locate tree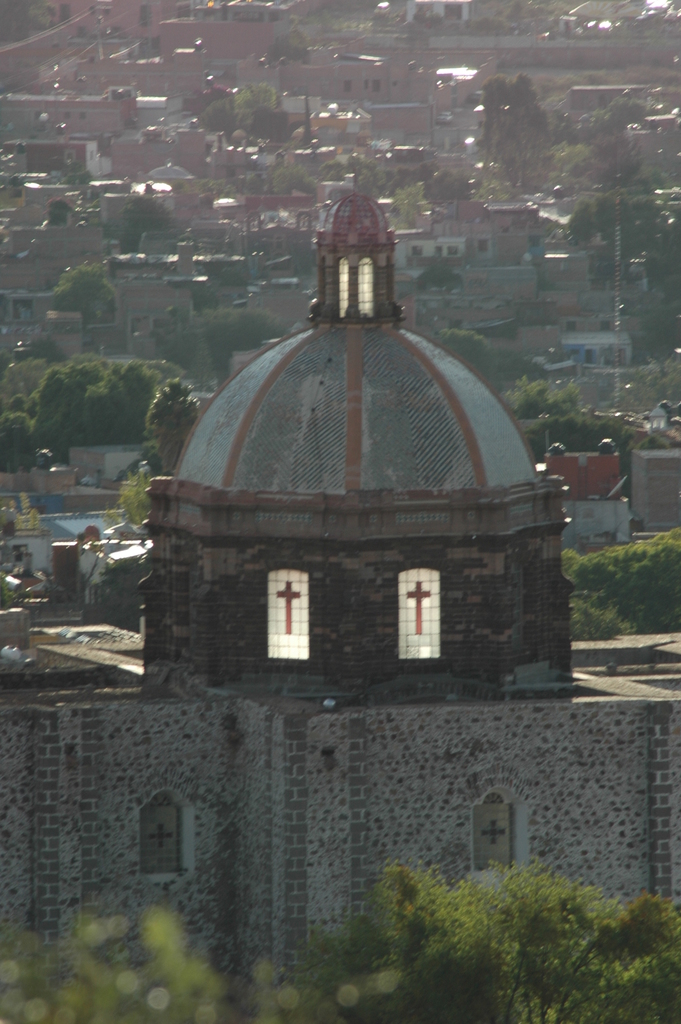
select_region(141, 370, 202, 476)
